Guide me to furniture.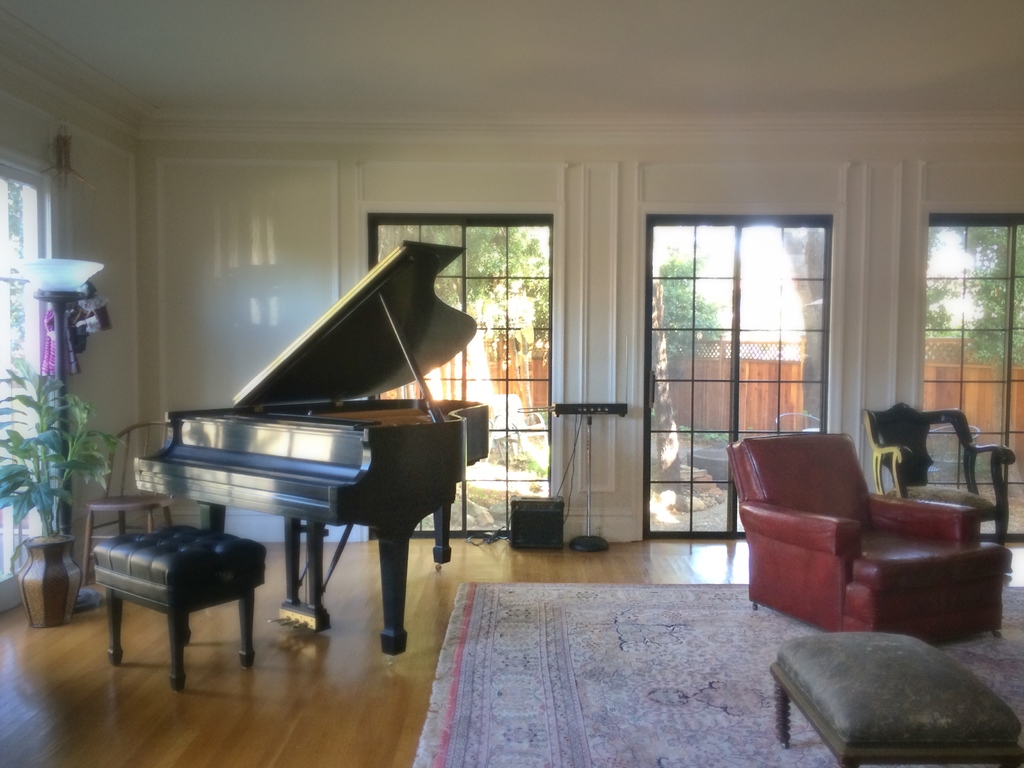
Guidance: x1=490, y1=392, x2=544, y2=467.
